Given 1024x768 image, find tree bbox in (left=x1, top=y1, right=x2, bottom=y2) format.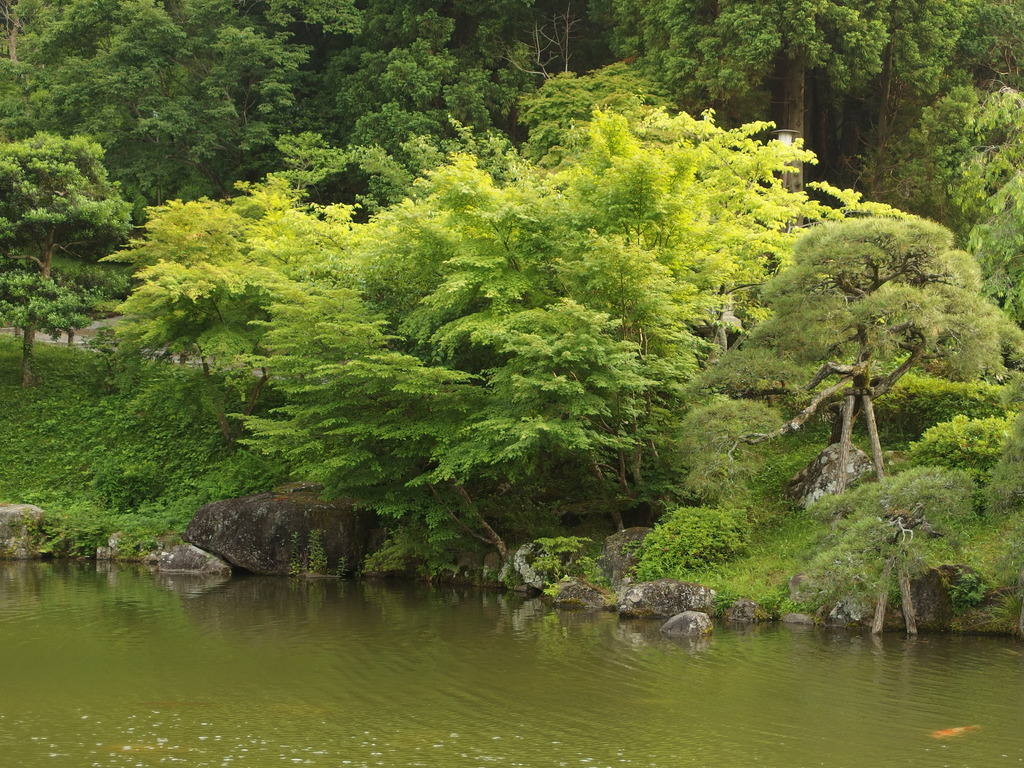
(left=633, top=360, right=1023, bottom=646).
